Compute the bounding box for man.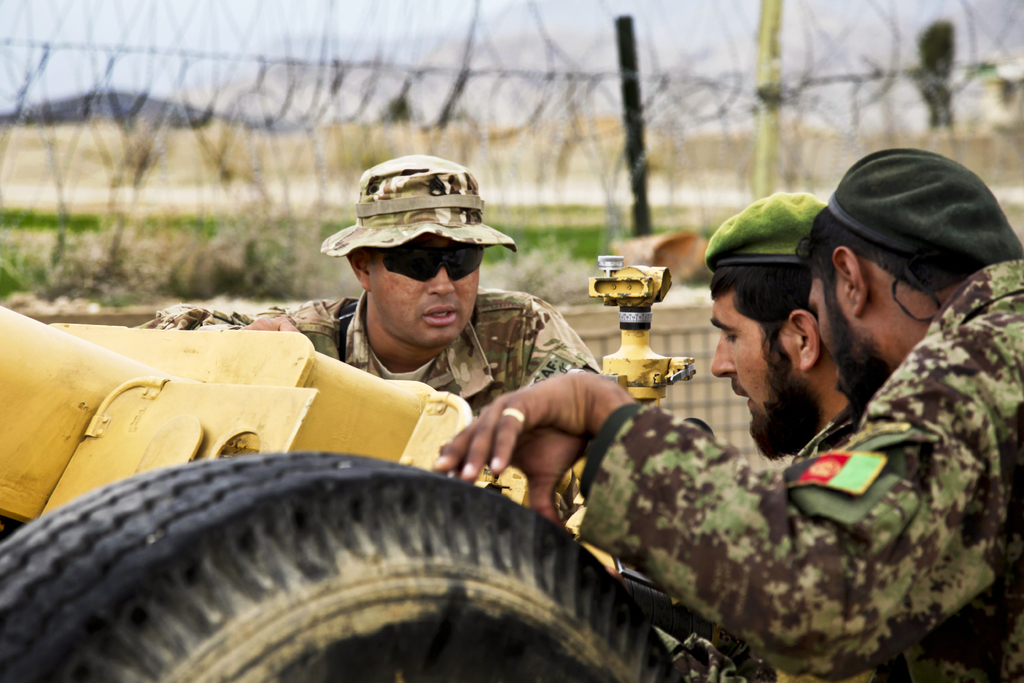
locate(435, 147, 1023, 682).
